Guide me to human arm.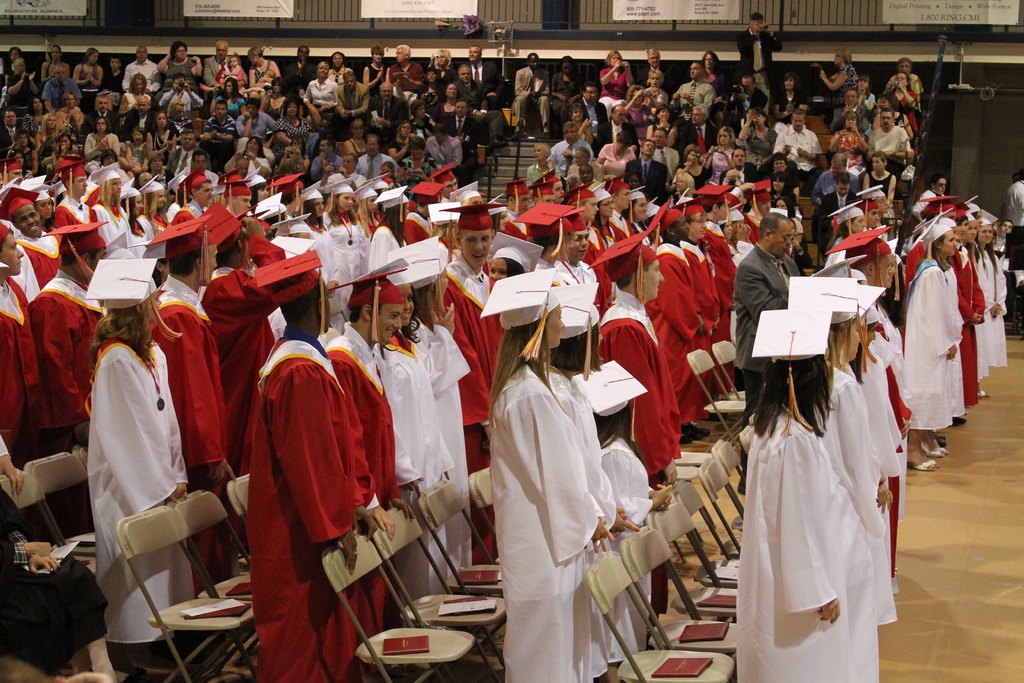
Guidance: 737/107/753/142.
